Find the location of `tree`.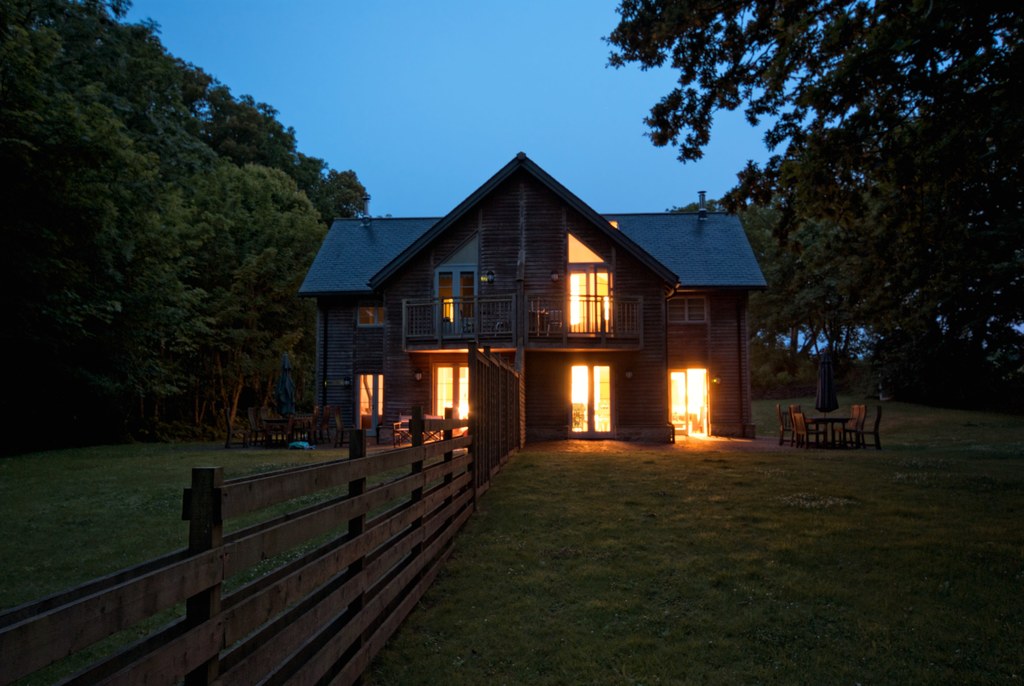
Location: BBox(644, 60, 1005, 393).
